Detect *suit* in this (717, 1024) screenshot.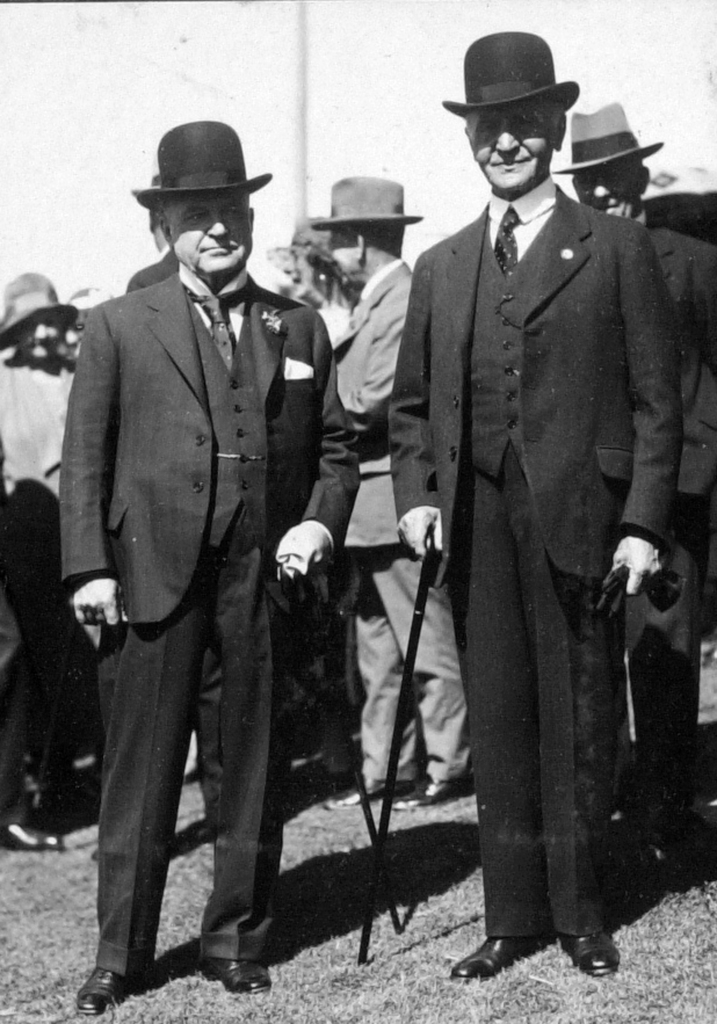
Detection: (left=636, top=217, right=715, bottom=828).
